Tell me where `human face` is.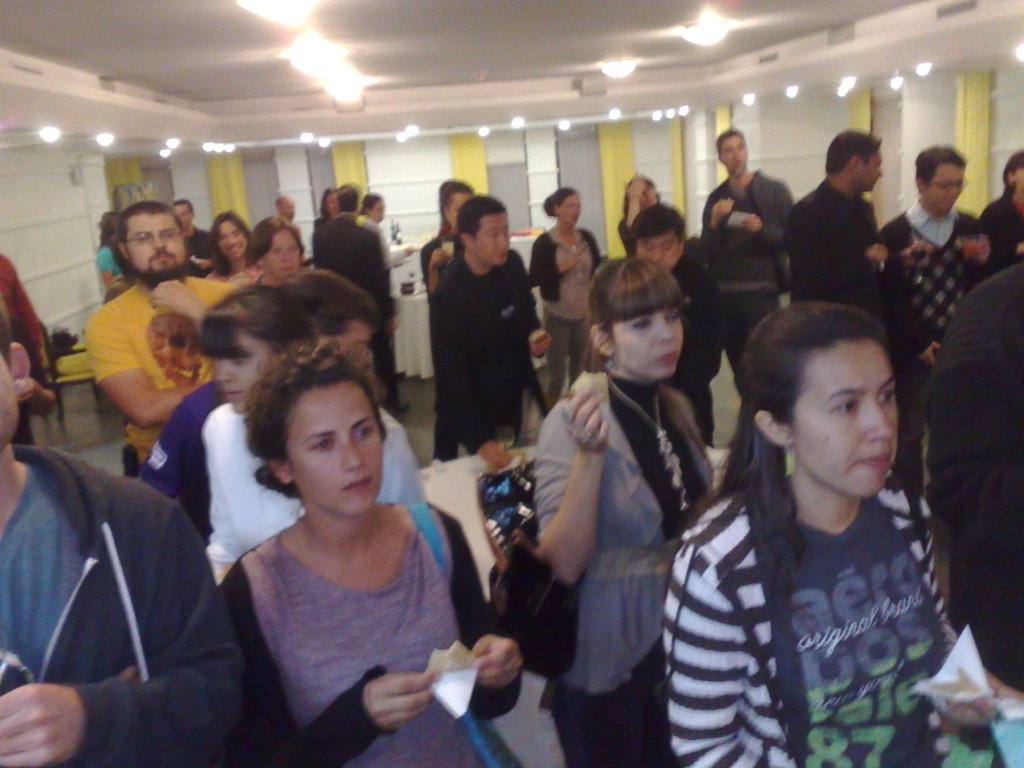
`human face` is at locate(611, 304, 684, 378).
